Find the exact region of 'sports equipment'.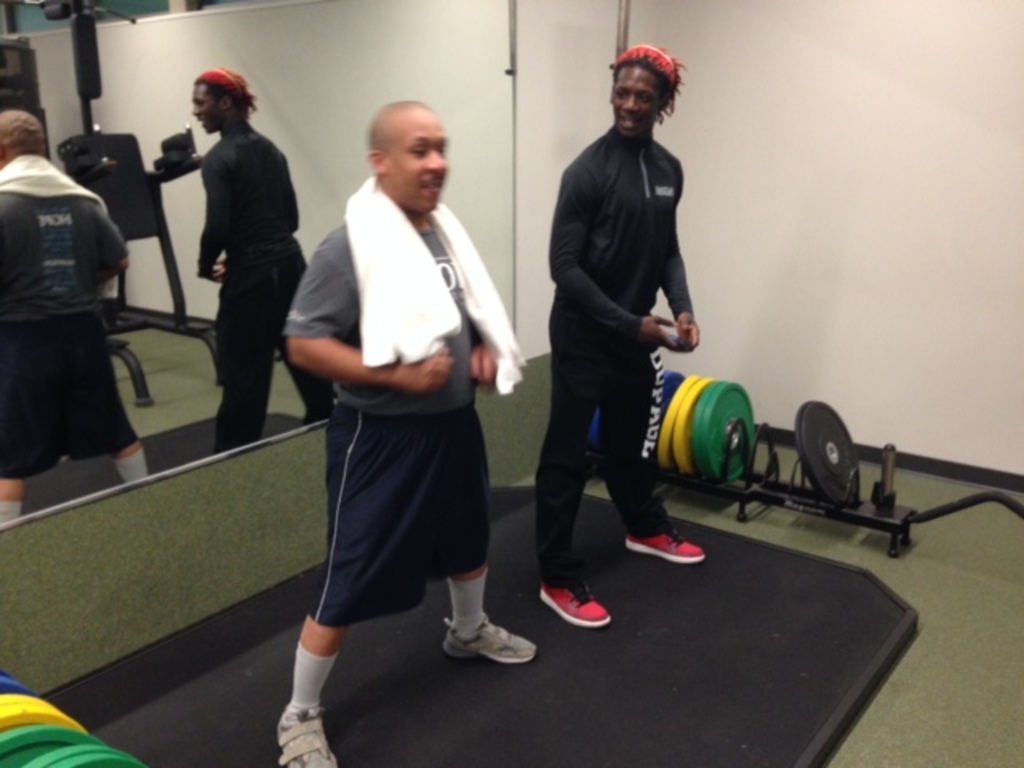
Exact region: (x1=795, y1=400, x2=861, y2=504).
